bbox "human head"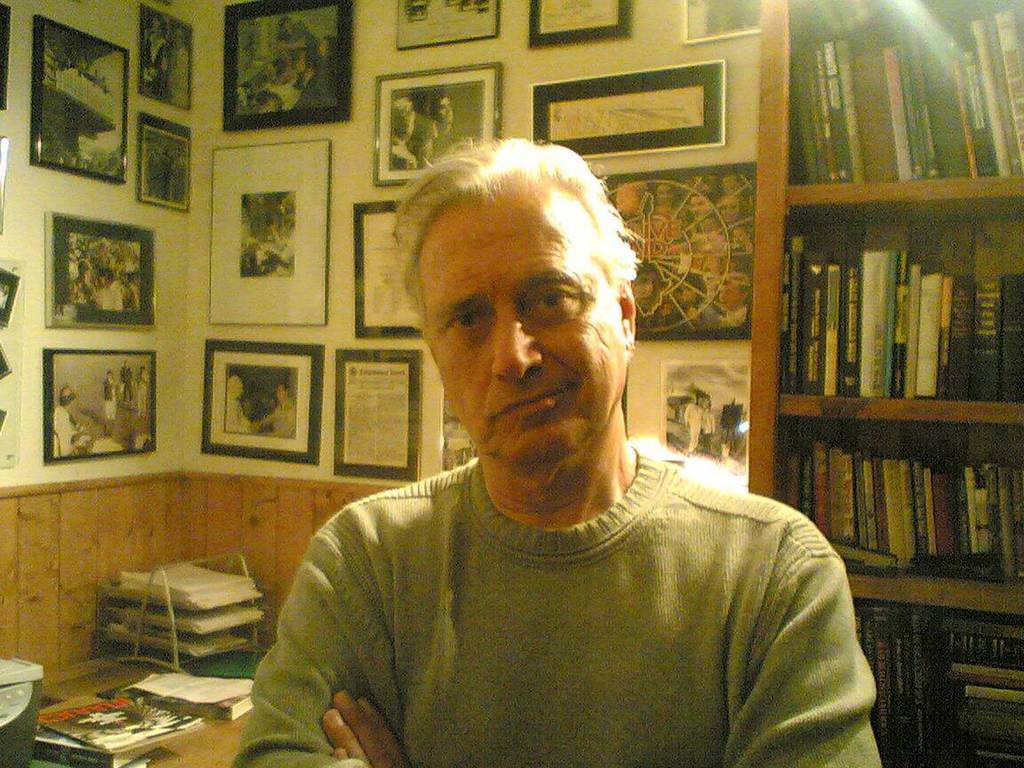
<region>628, 260, 657, 298</region>
